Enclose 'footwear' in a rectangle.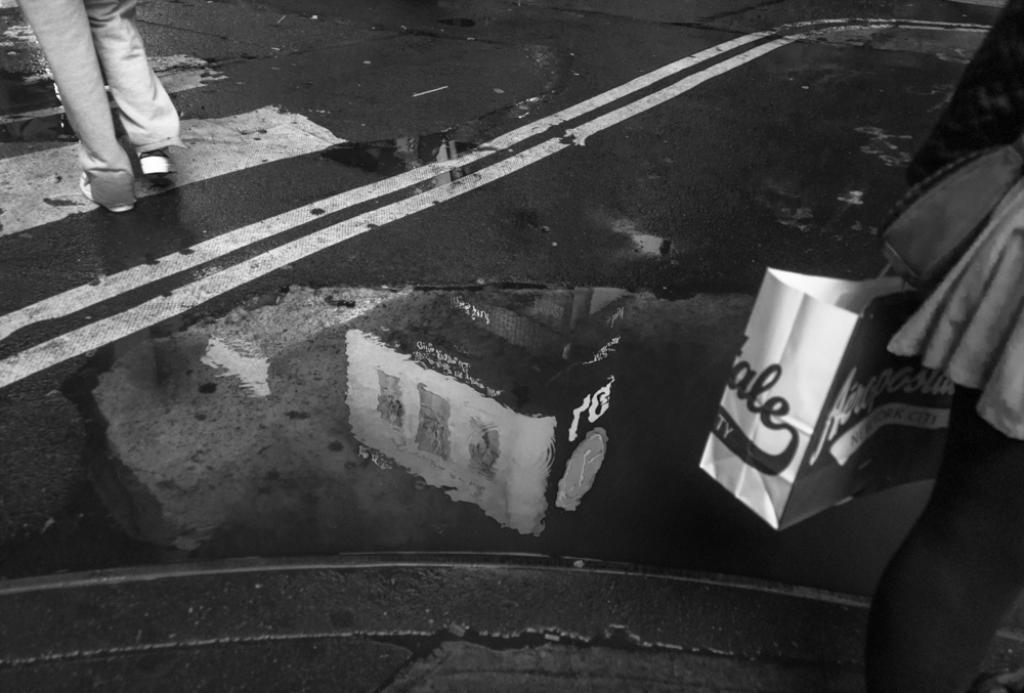
pyautogui.locateOnScreen(129, 148, 174, 187).
